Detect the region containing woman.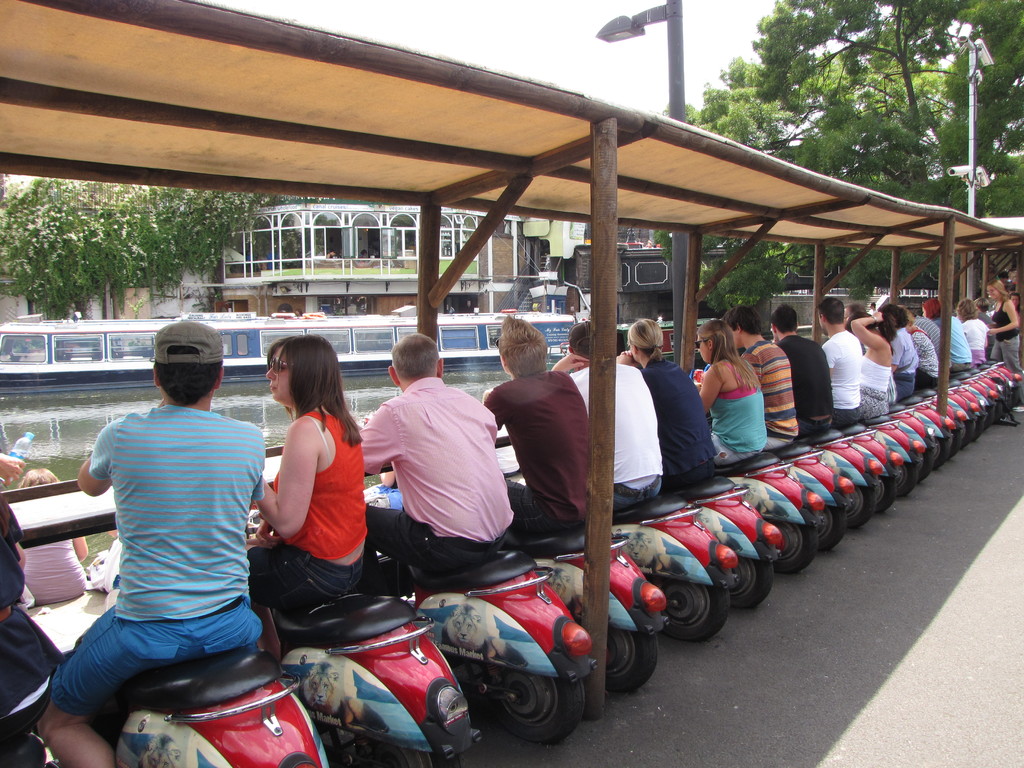
[250, 335, 367, 641].
